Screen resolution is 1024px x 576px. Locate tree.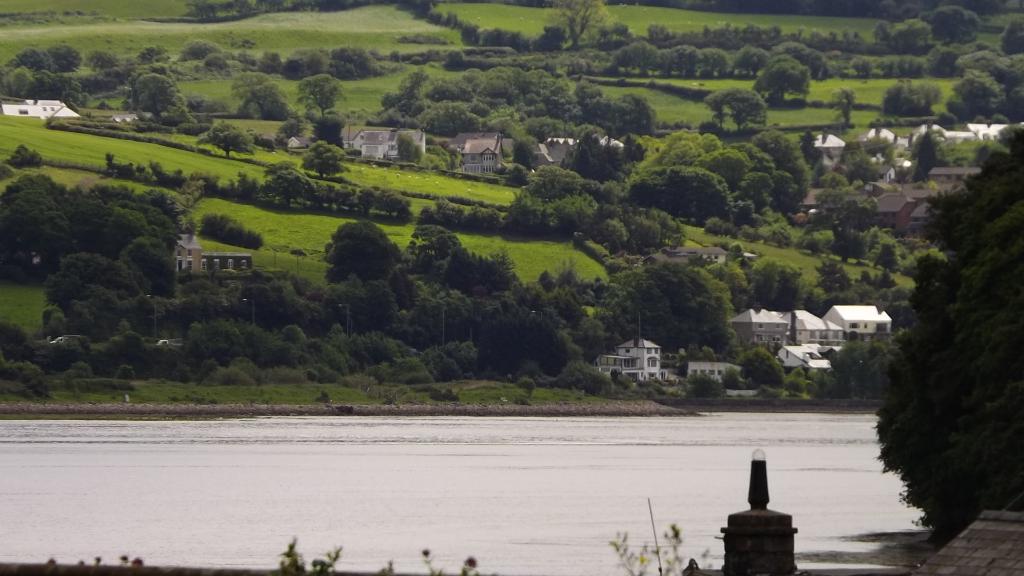
[left=132, top=68, right=175, bottom=125].
